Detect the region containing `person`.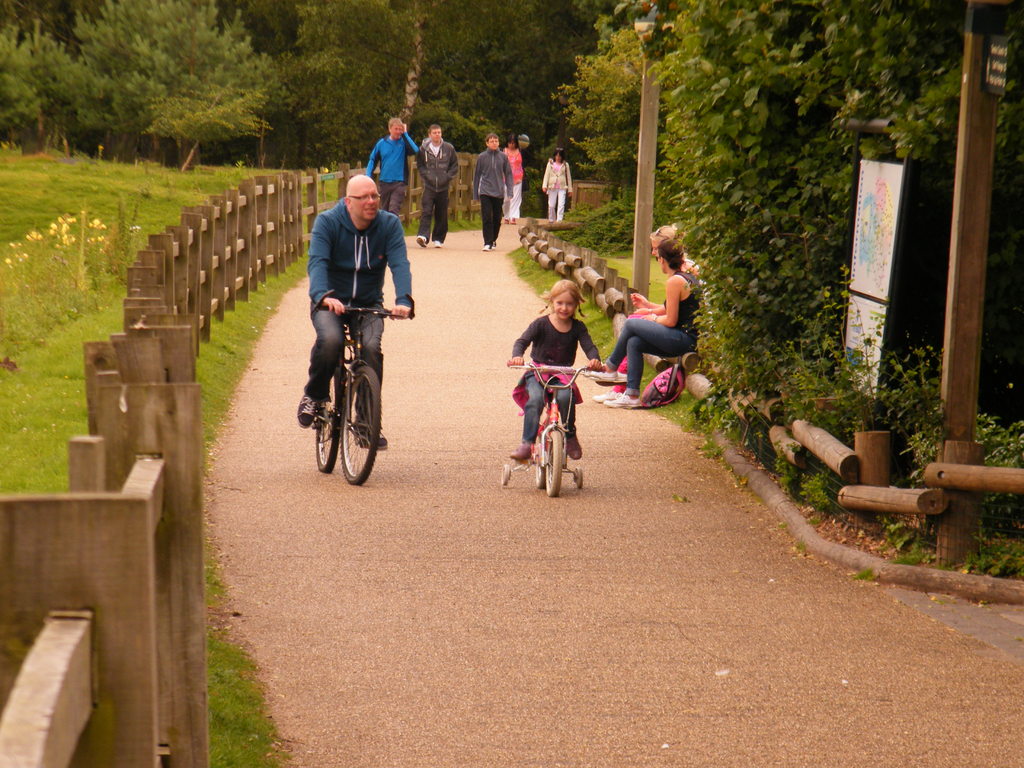
<bbox>582, 236, 702, 406</bbox>.
